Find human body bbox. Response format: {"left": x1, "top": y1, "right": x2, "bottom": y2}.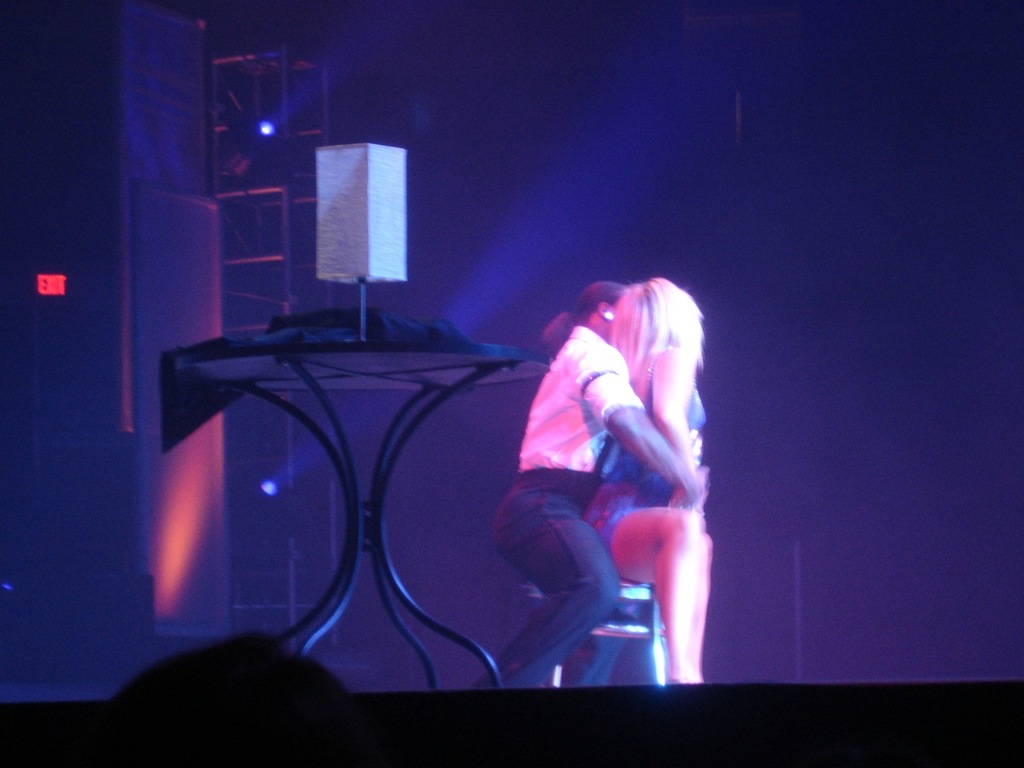
{"left": 498, "top": 275, "right": 701, "bottom": 702}.
